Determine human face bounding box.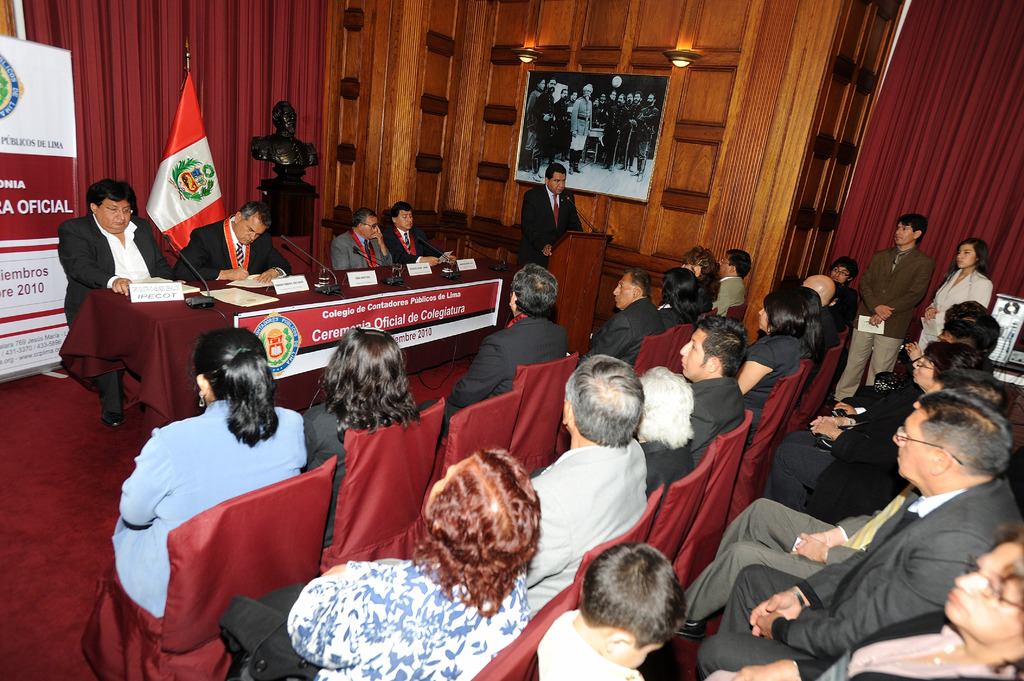
Determined: pyautogui.locateOnScreen(951, 242, 979, 269).
